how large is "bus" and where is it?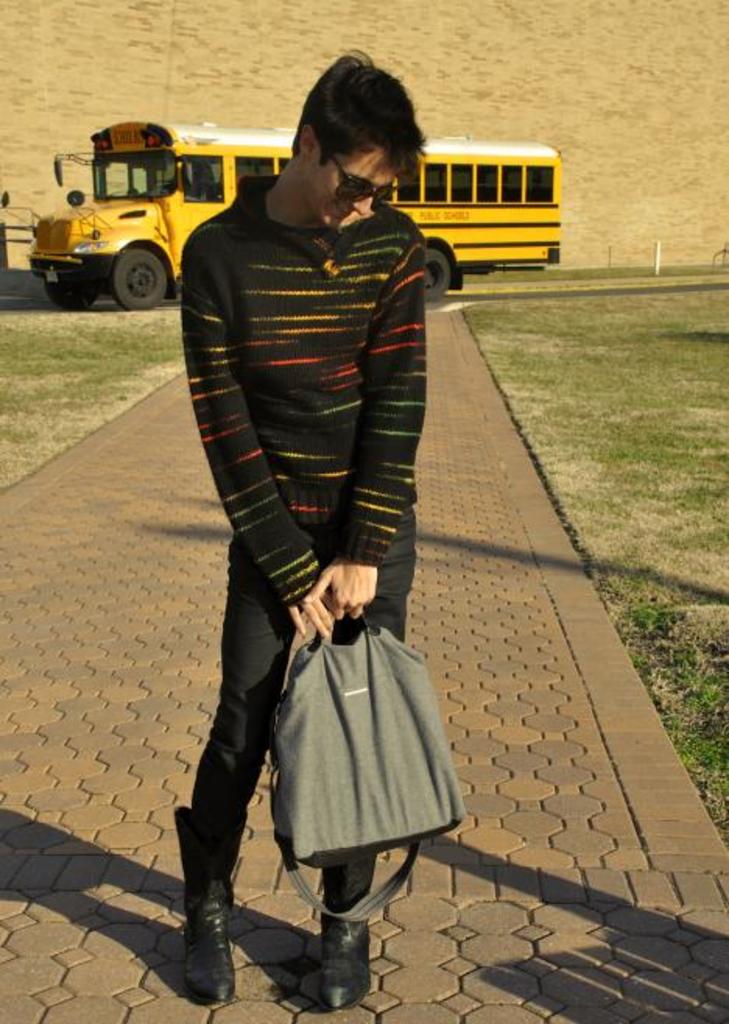
Bounding box: box=[0, 115, 564, 313].
